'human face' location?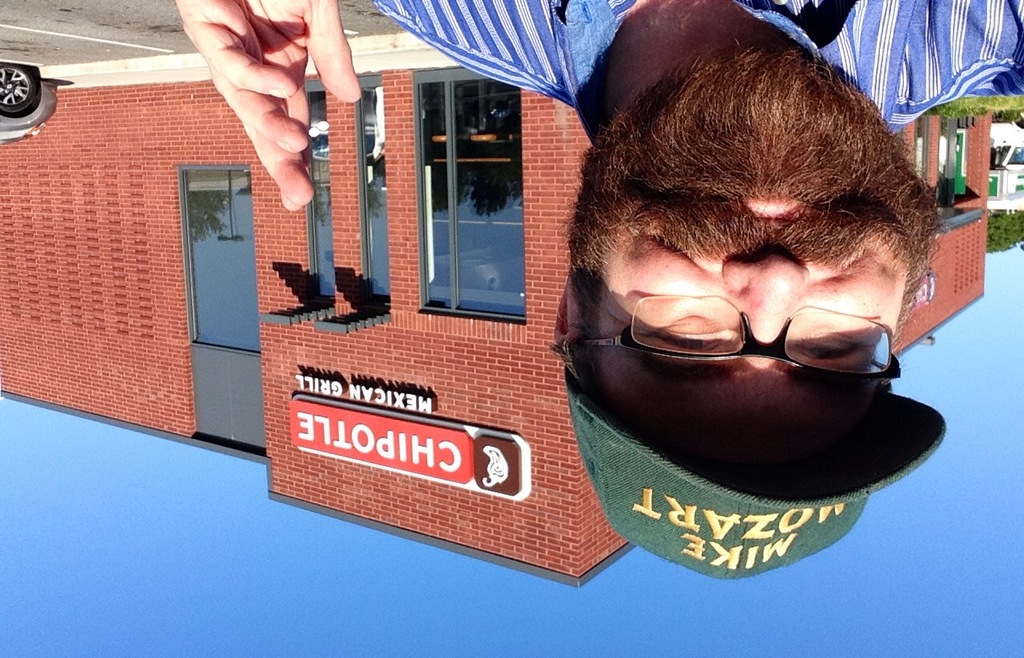
bbox=(562, 48, 950, 481)
